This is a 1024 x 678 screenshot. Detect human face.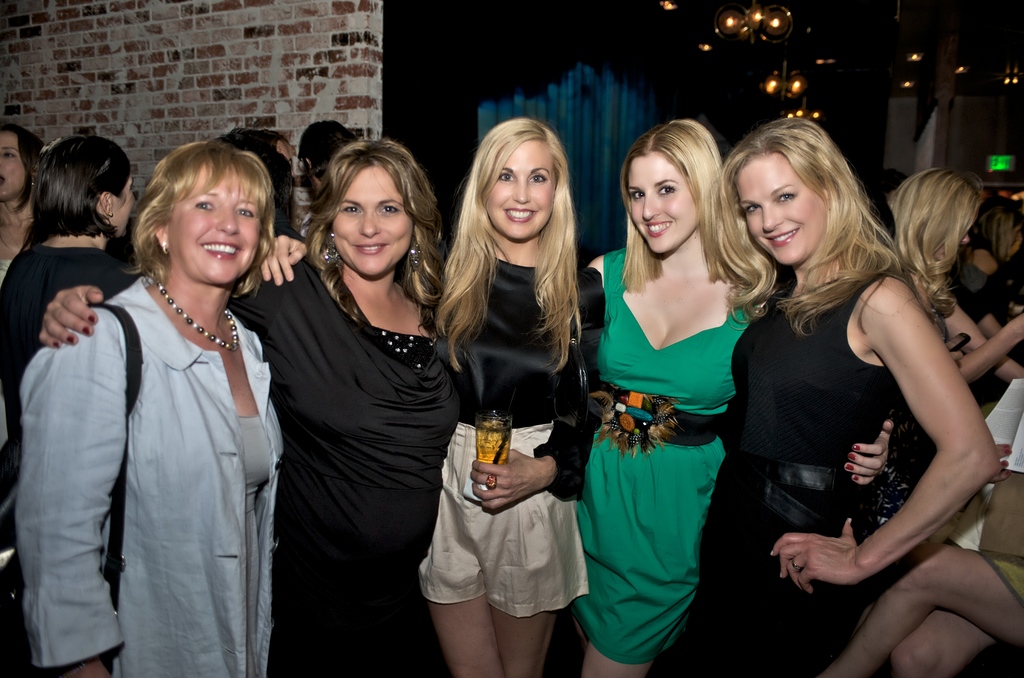
select_region(737, 152, 831, 266).
